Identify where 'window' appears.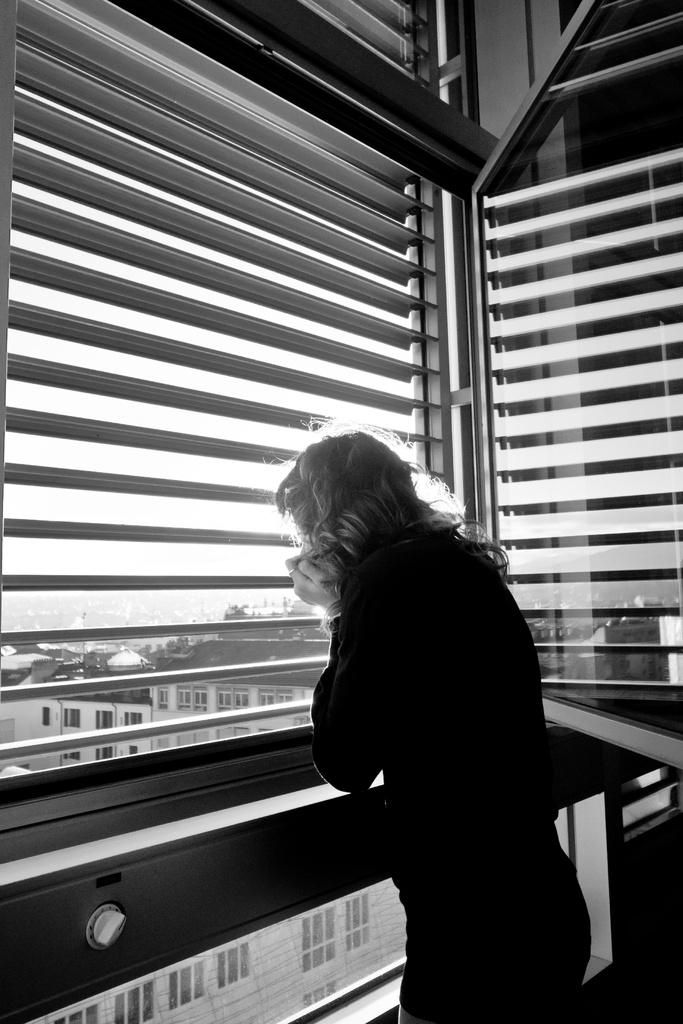
Appears at 296, 904, 333, 971.
